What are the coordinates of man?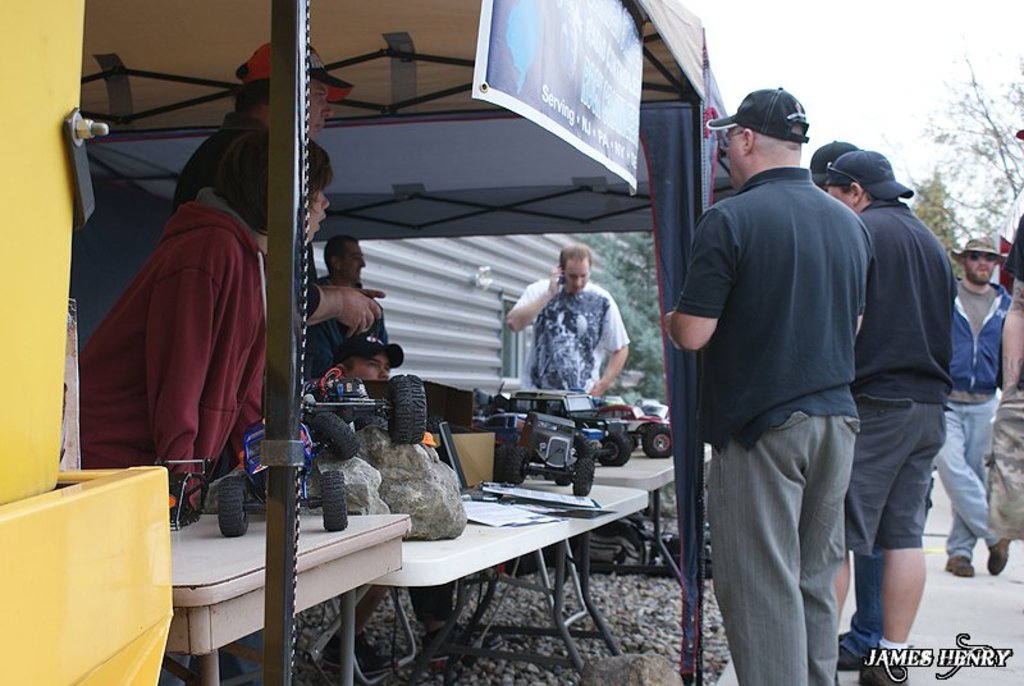
<region>831, 147, 957, 685</region>.
